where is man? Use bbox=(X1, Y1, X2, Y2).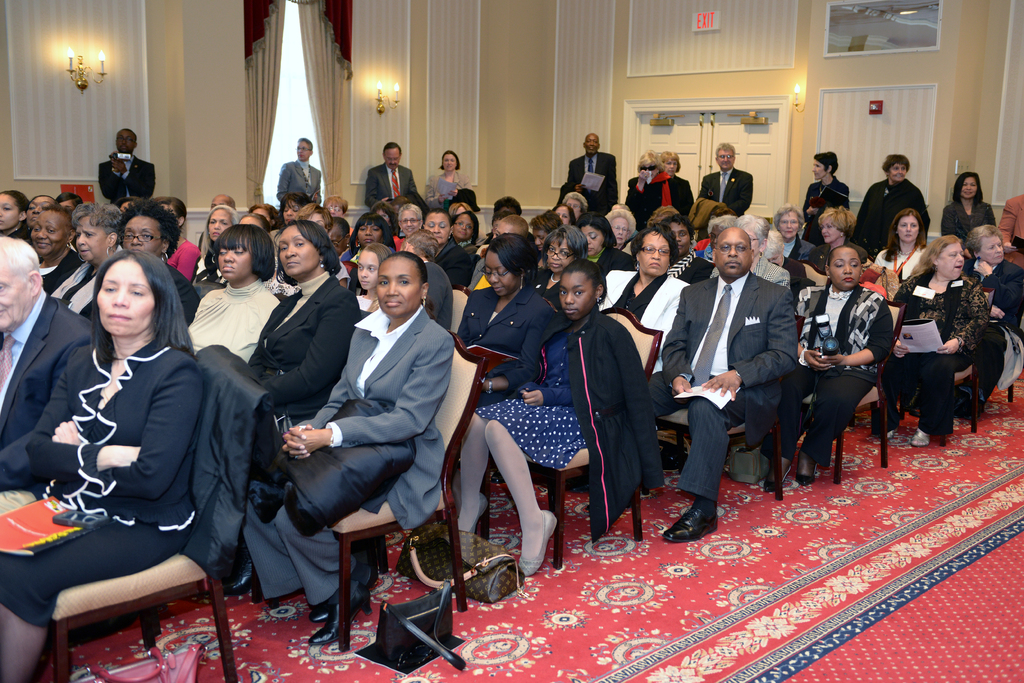
bbox=(568, 131, 620, 213).
